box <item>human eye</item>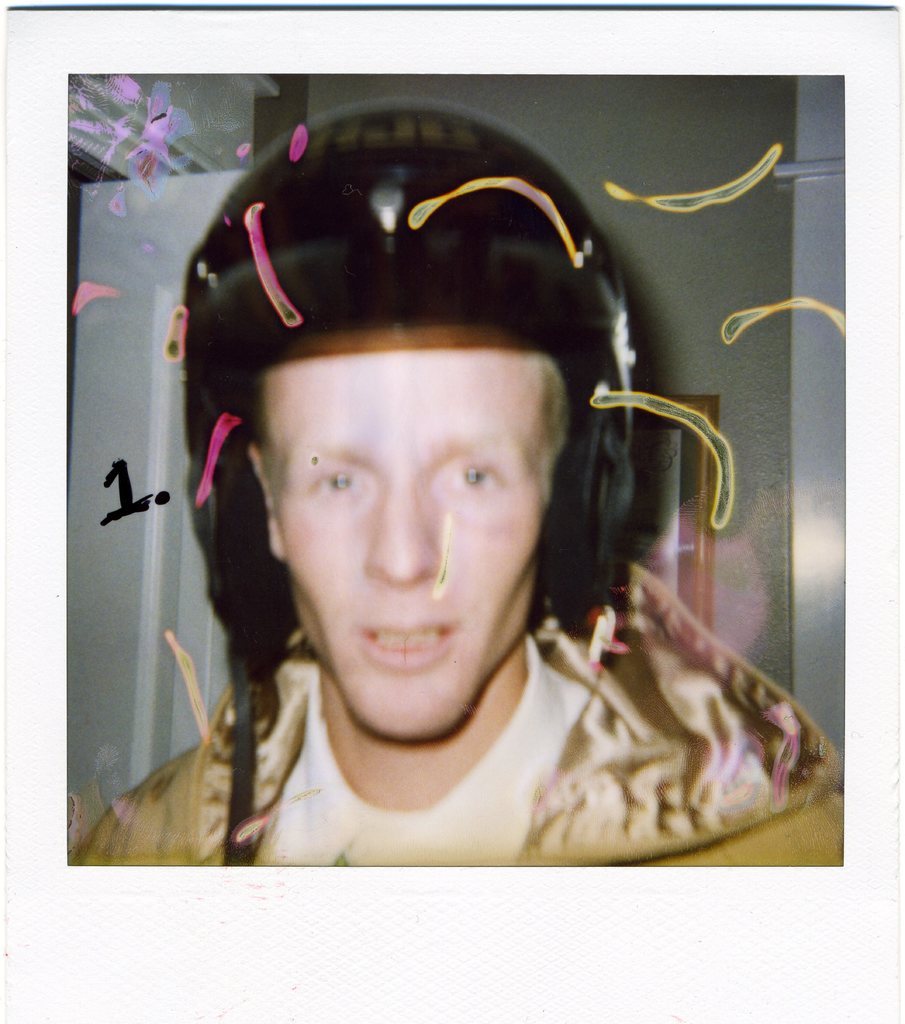
left=308, top=464, right=368, bottom=497
